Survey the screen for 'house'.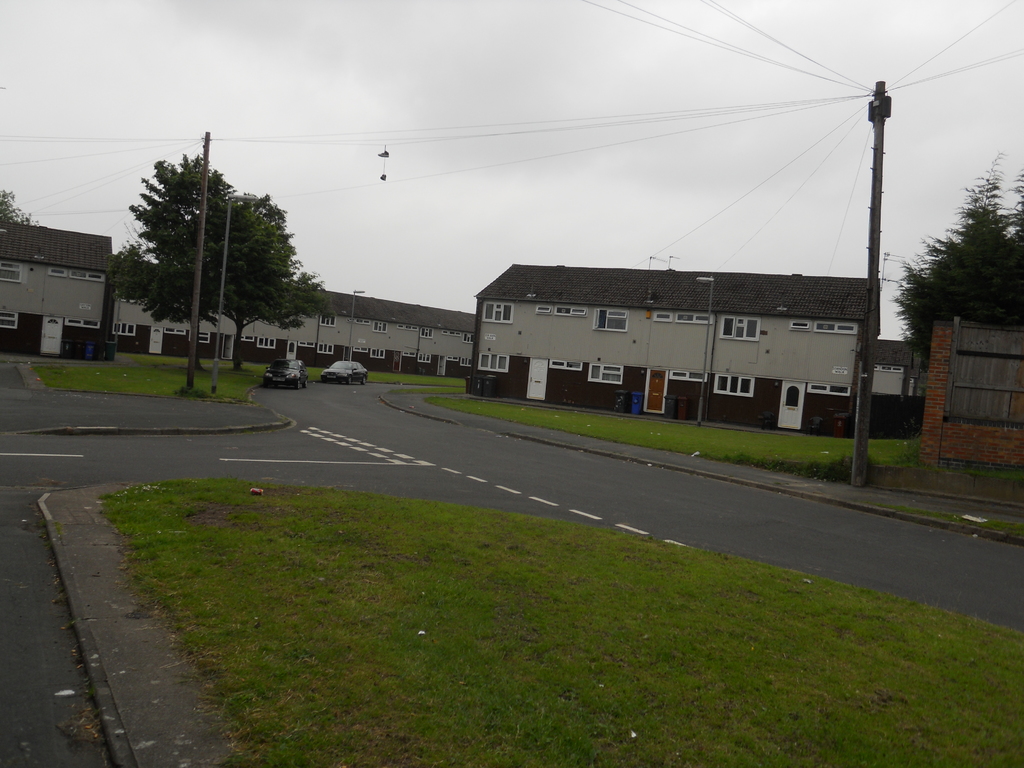
Survey found: 925 303 1019 454.
